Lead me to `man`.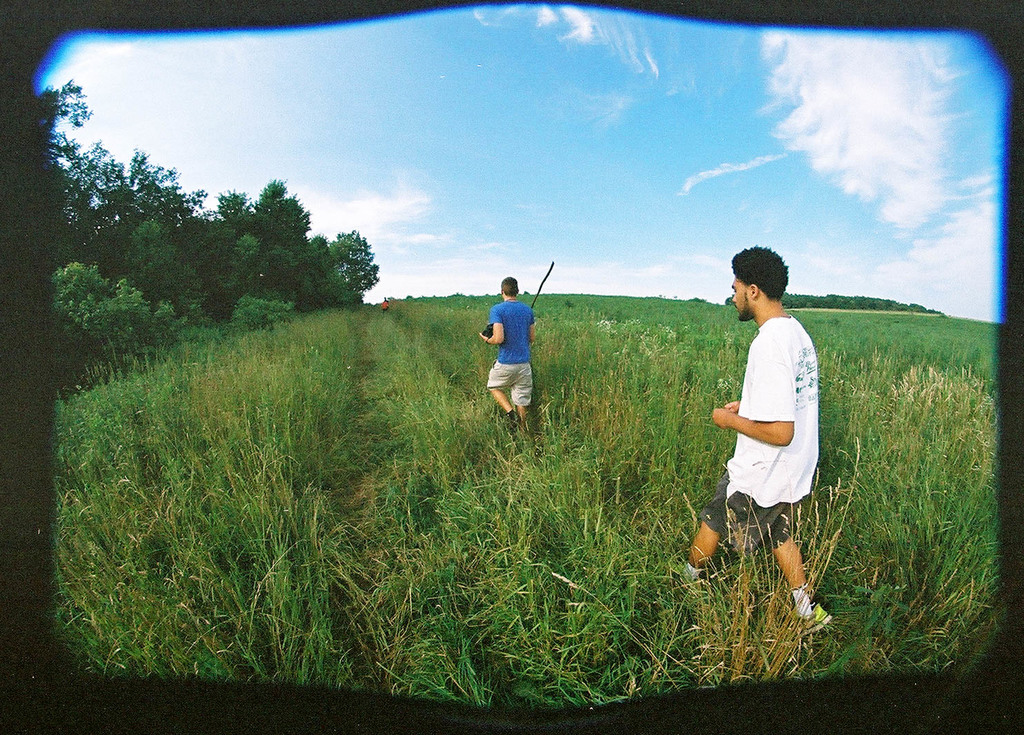
Lead to detection(477, 280, 535, 430).
